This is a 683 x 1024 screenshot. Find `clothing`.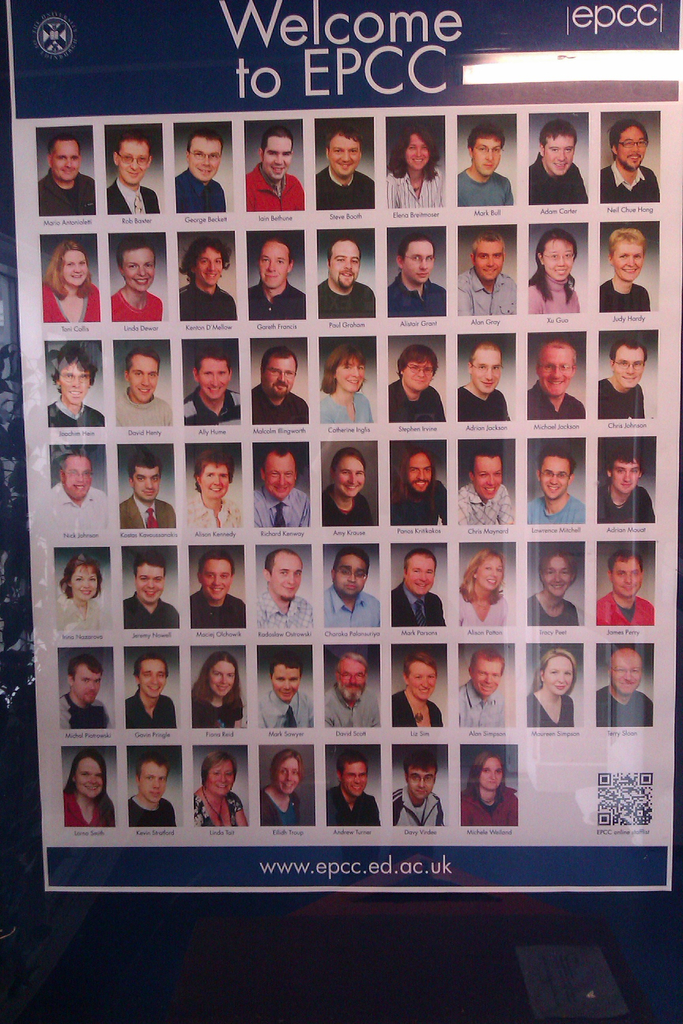
Bounding box: pyautogui.locateOnScreen(247, 284, 307, 317).
